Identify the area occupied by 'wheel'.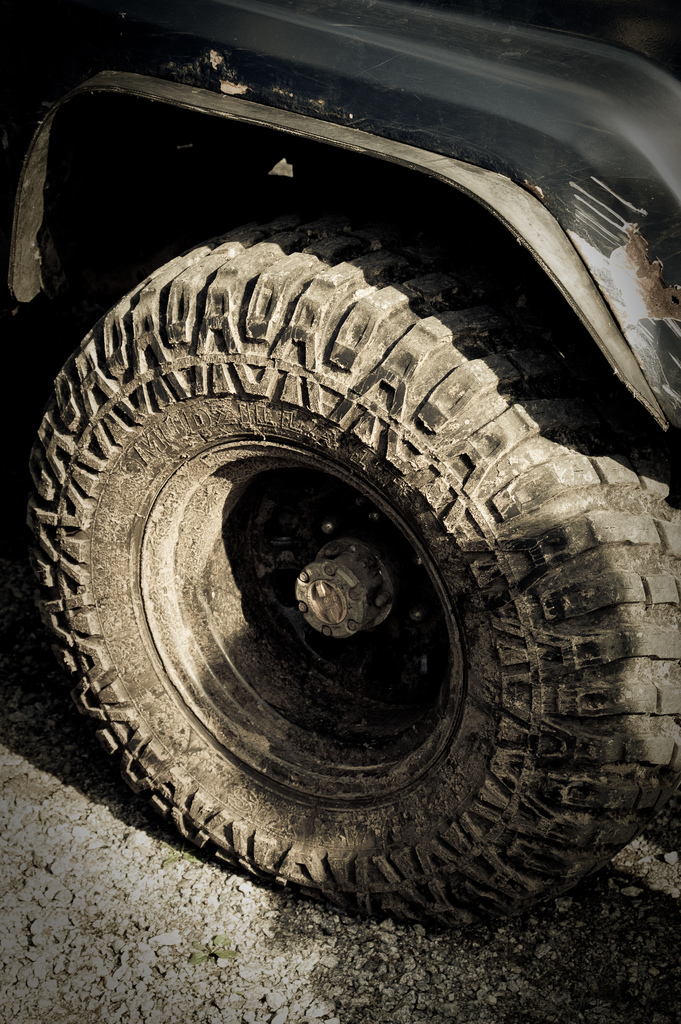
Area: select_region(34, 199, 680, 927).
